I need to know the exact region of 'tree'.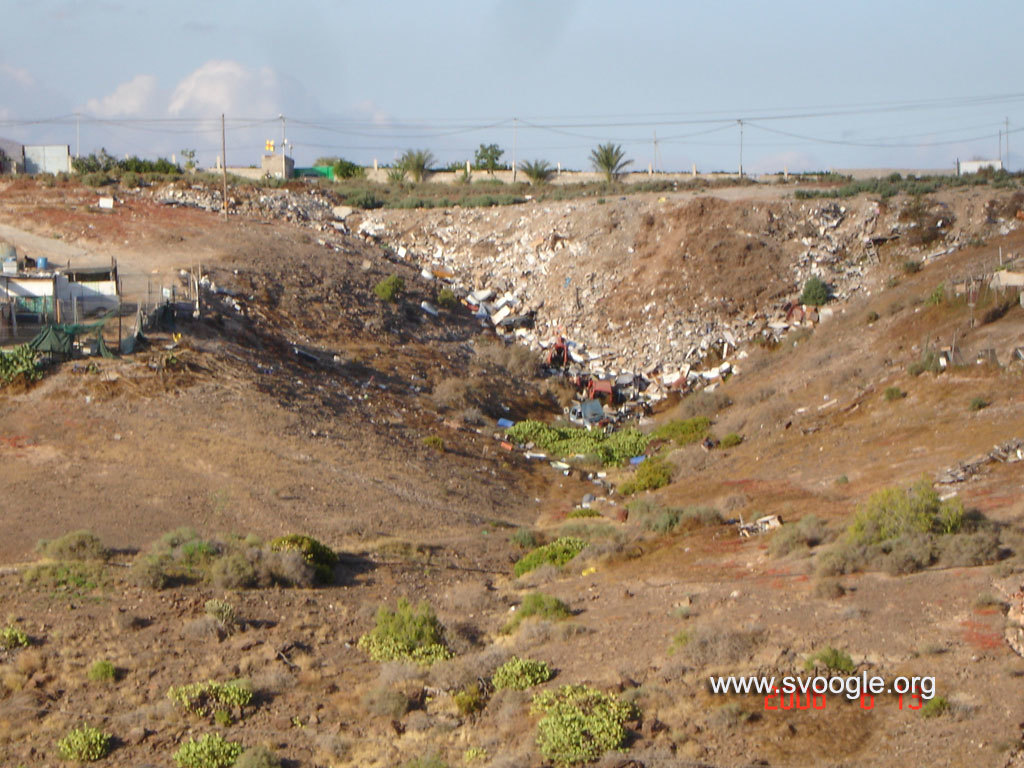
Region: 330 156 362 181.
